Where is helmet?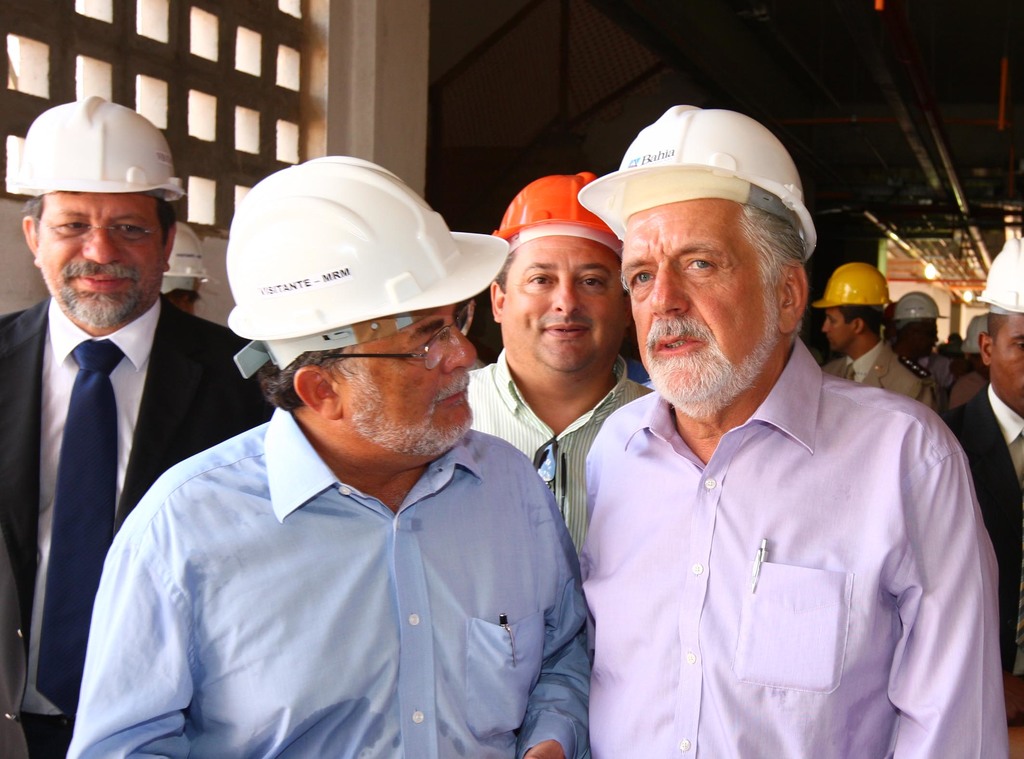
<bbox>970, 236, 1023, 314</bbox>.
